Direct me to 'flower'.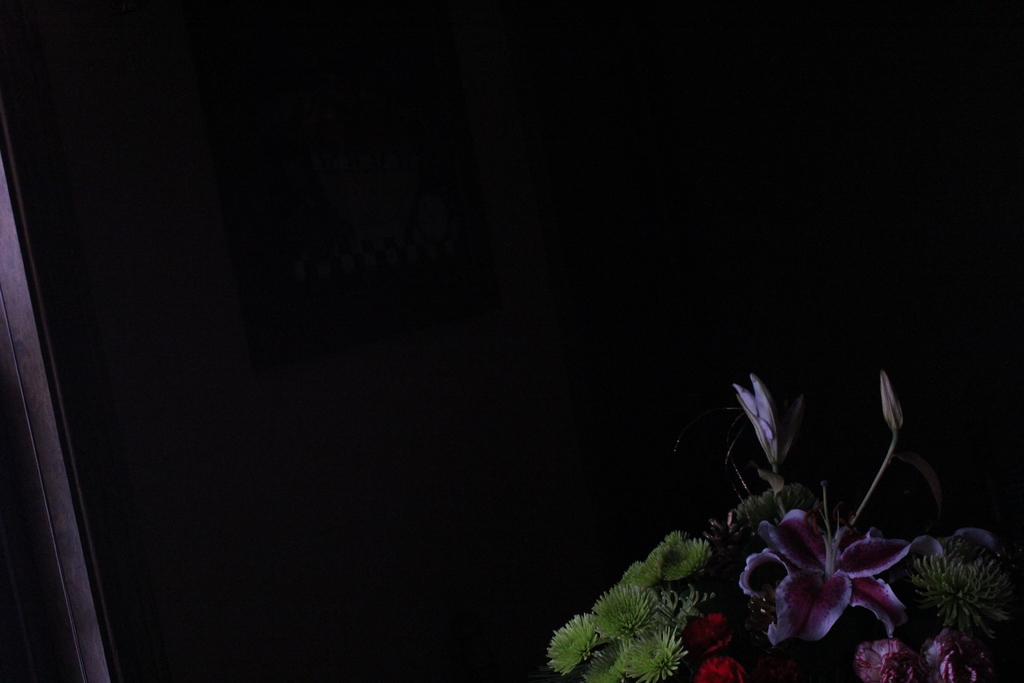
Direction: detection(881, 370, 903, 431).
